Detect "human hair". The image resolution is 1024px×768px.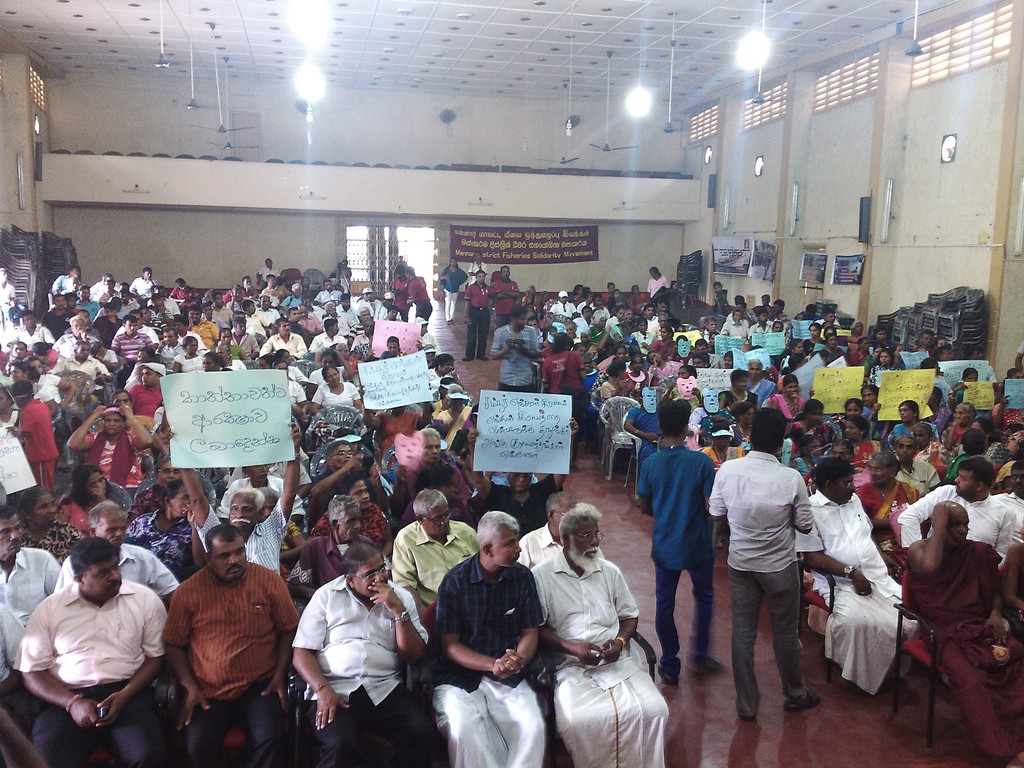
[left=69, top=535, right=123, bottom=585].
